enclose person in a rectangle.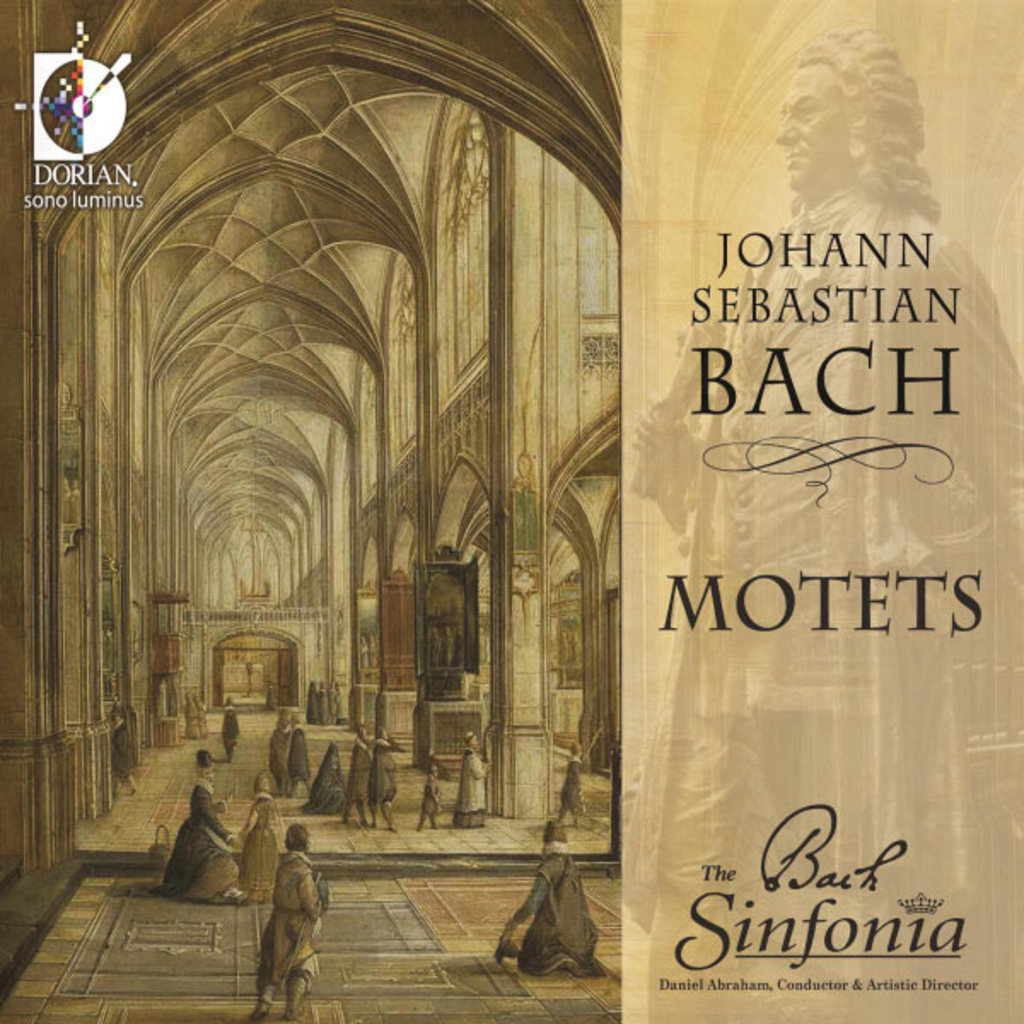
bbox=[456, 730, 495, 829].
